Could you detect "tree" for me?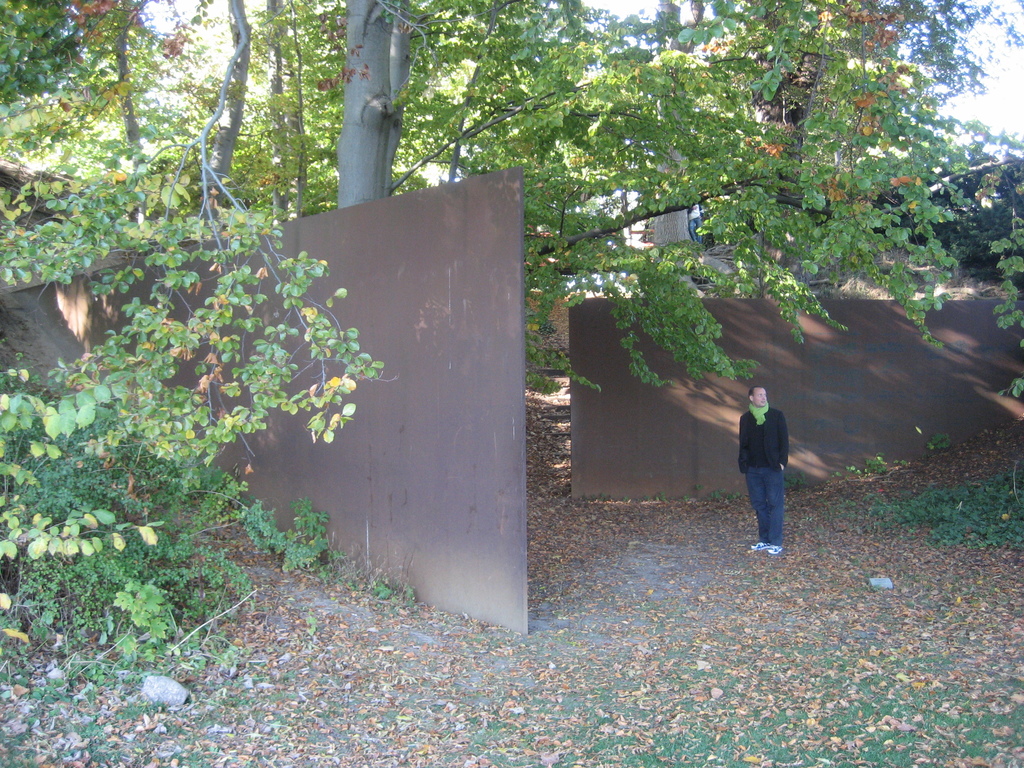
Detection result: x1=236 y1=0 x2=980 y2=413.
